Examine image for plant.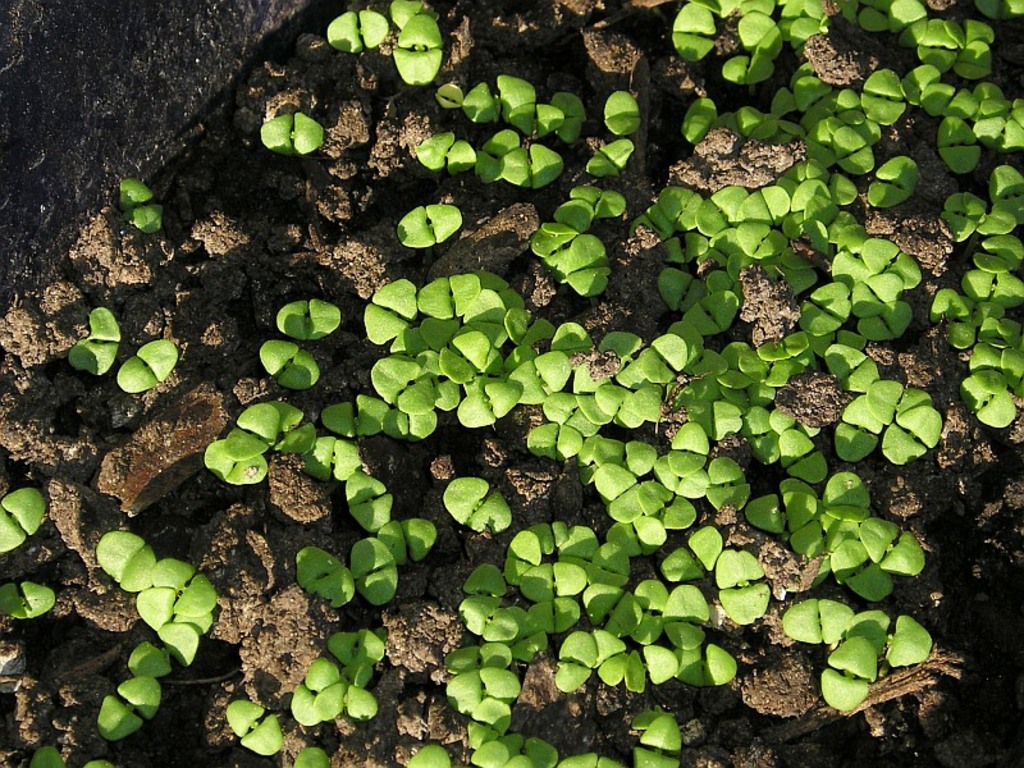
Examination result: 685:287:746:339.
